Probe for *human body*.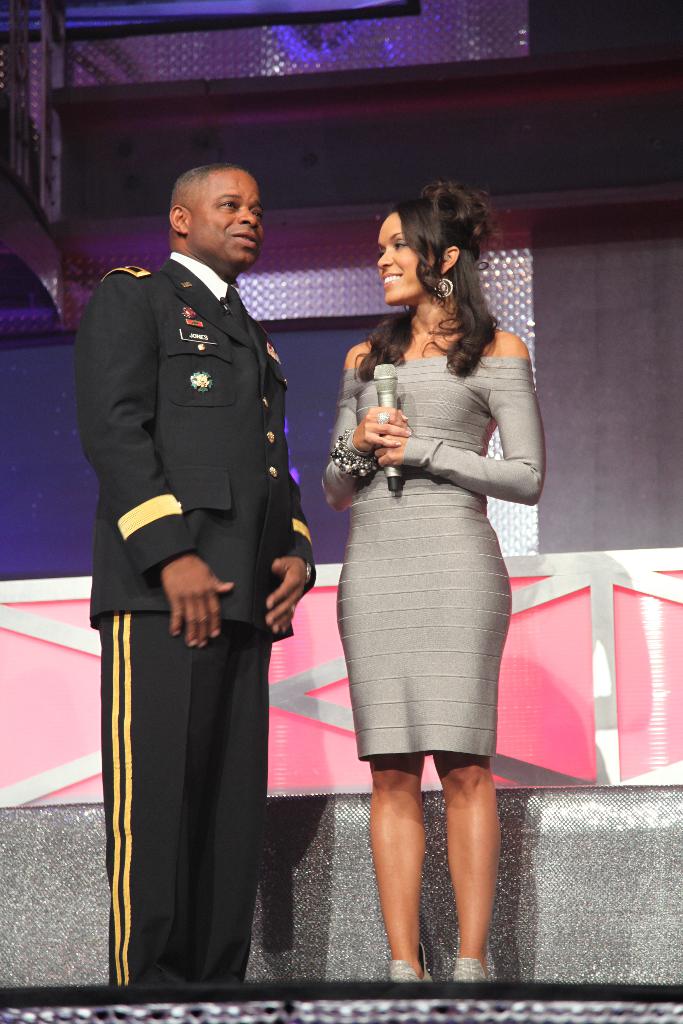
Probe result: bbox=[68, 249, 322, 993].
